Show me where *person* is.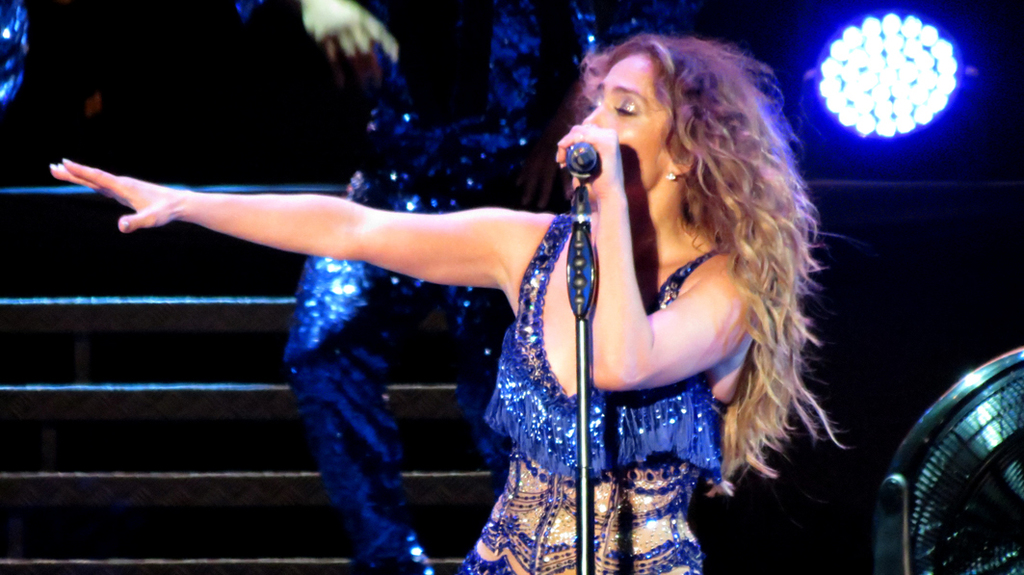
*person* is at x1=231, y1=0, x2=651, y2=574.
